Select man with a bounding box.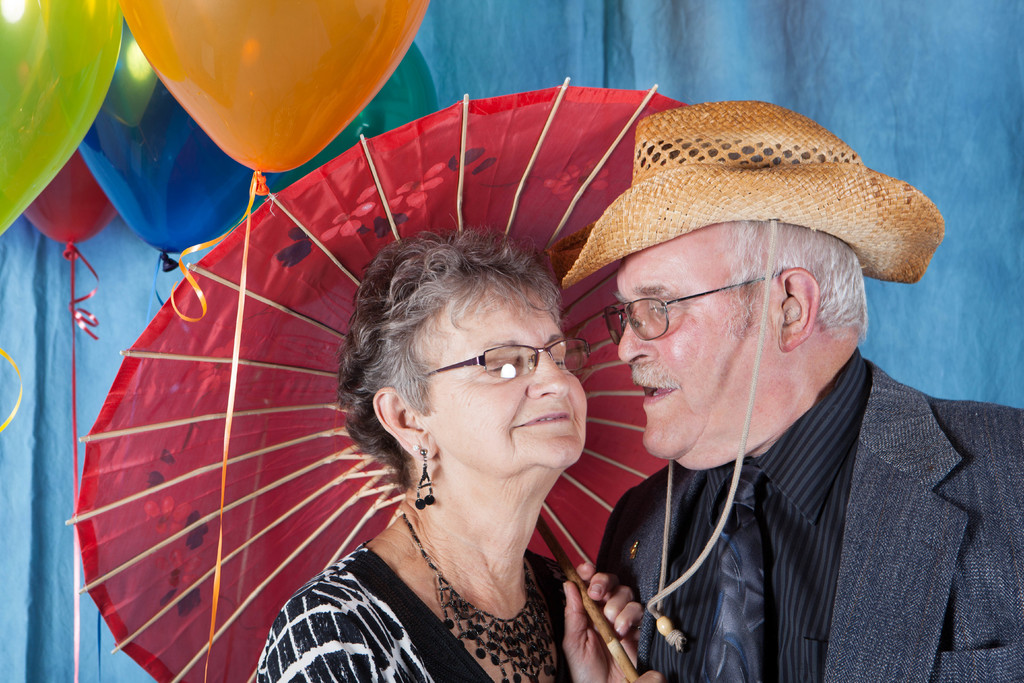
[left=426, top=137, right=968, bottom=682].
